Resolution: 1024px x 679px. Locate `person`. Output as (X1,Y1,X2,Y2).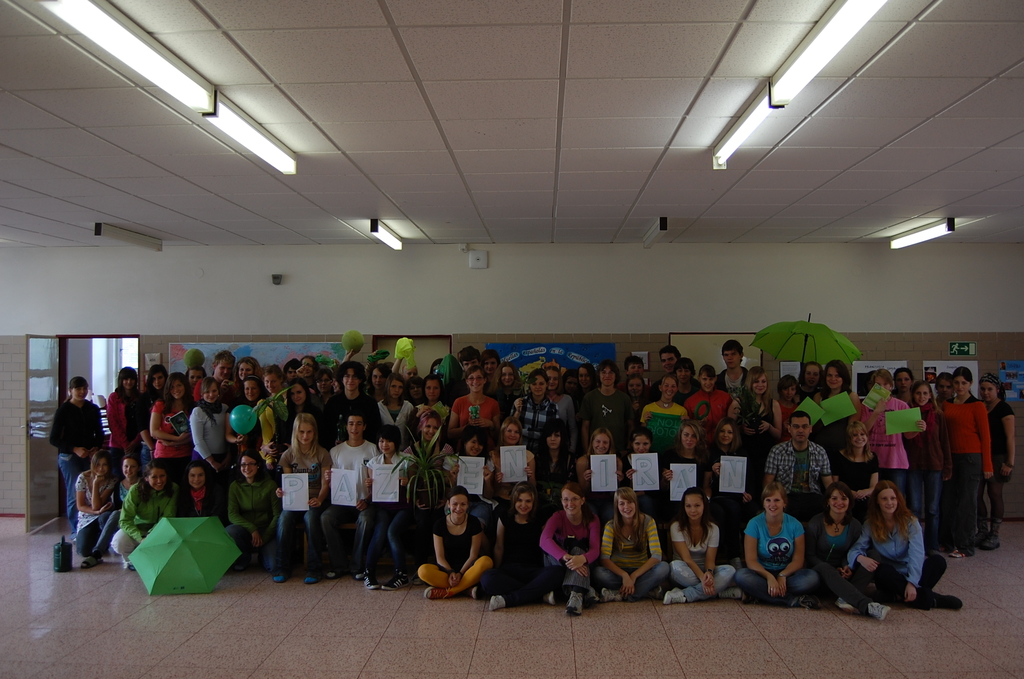
(404,374,424,404).
